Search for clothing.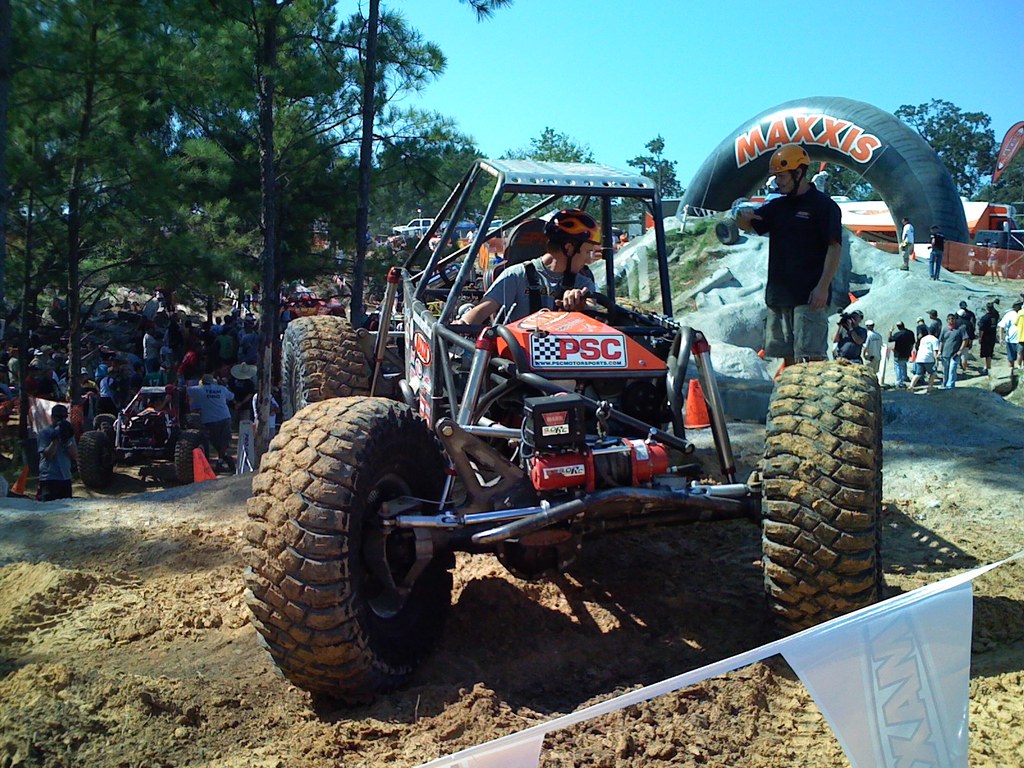
Found at 37 420 72 498.
